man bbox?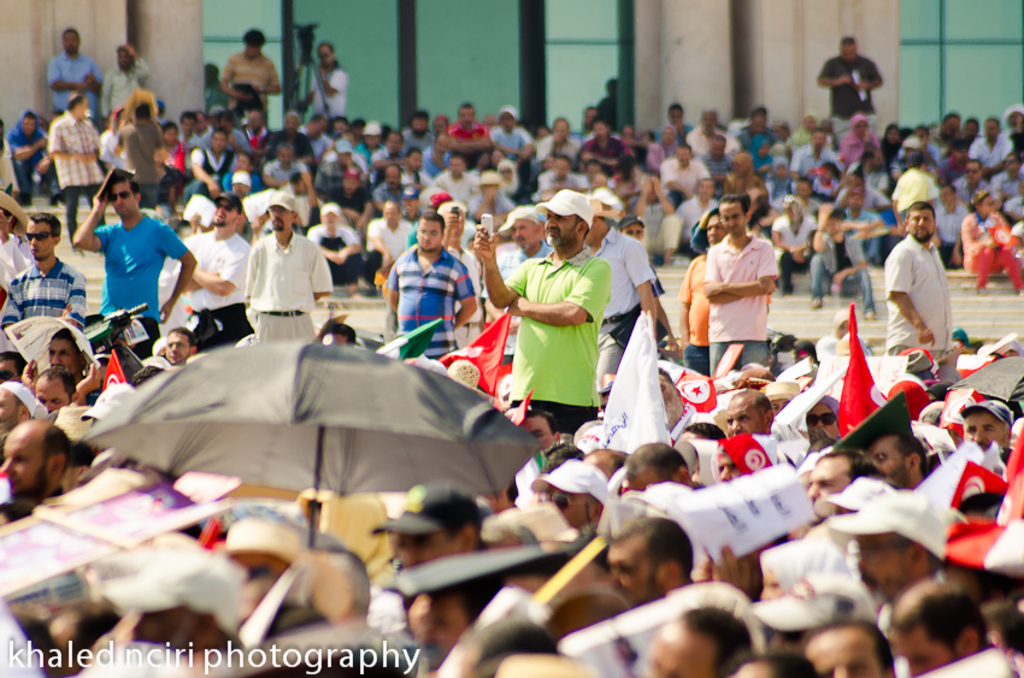
(left=877, top=204, right=955, bottom=358)
